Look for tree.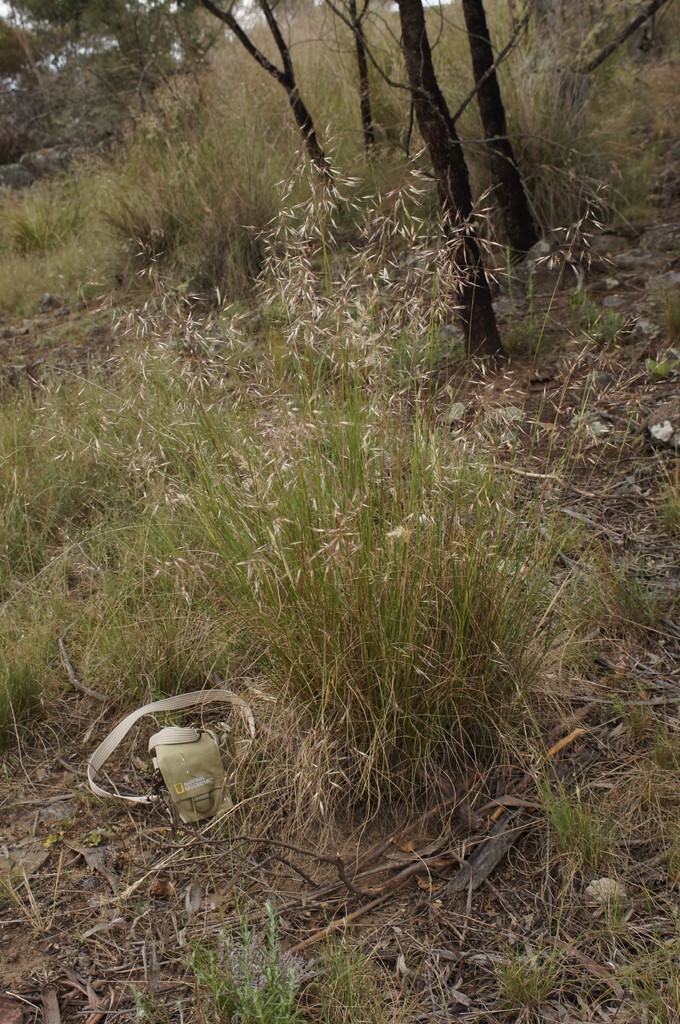
Found: detection(325, 6, 592, 382).
